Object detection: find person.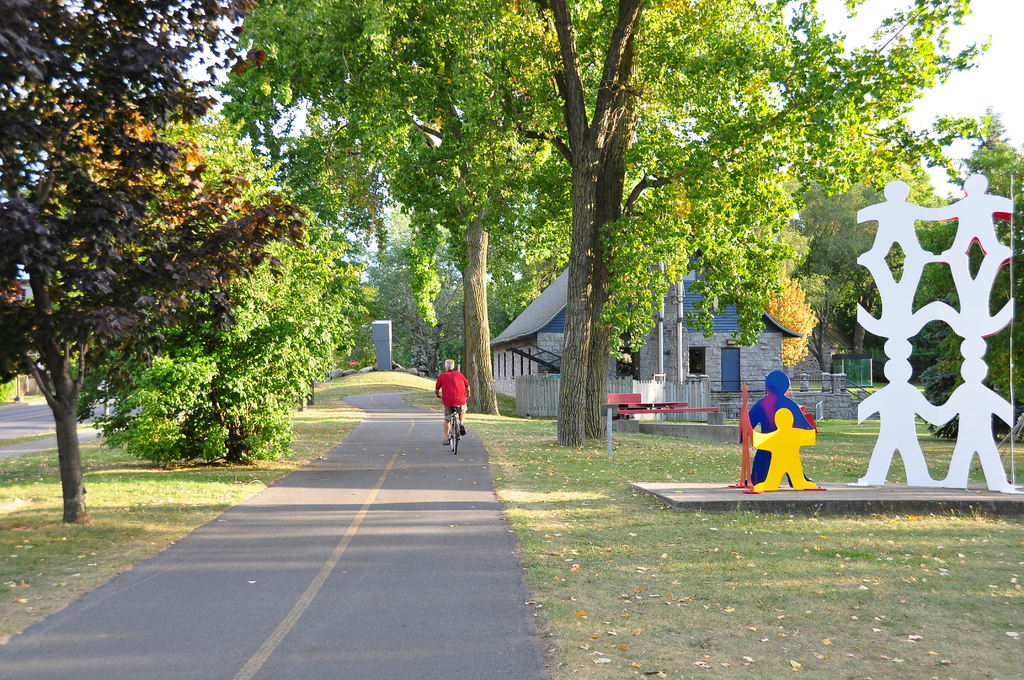
{"left": 433, "top": 355, "right": 471, "bottom": 448}.
